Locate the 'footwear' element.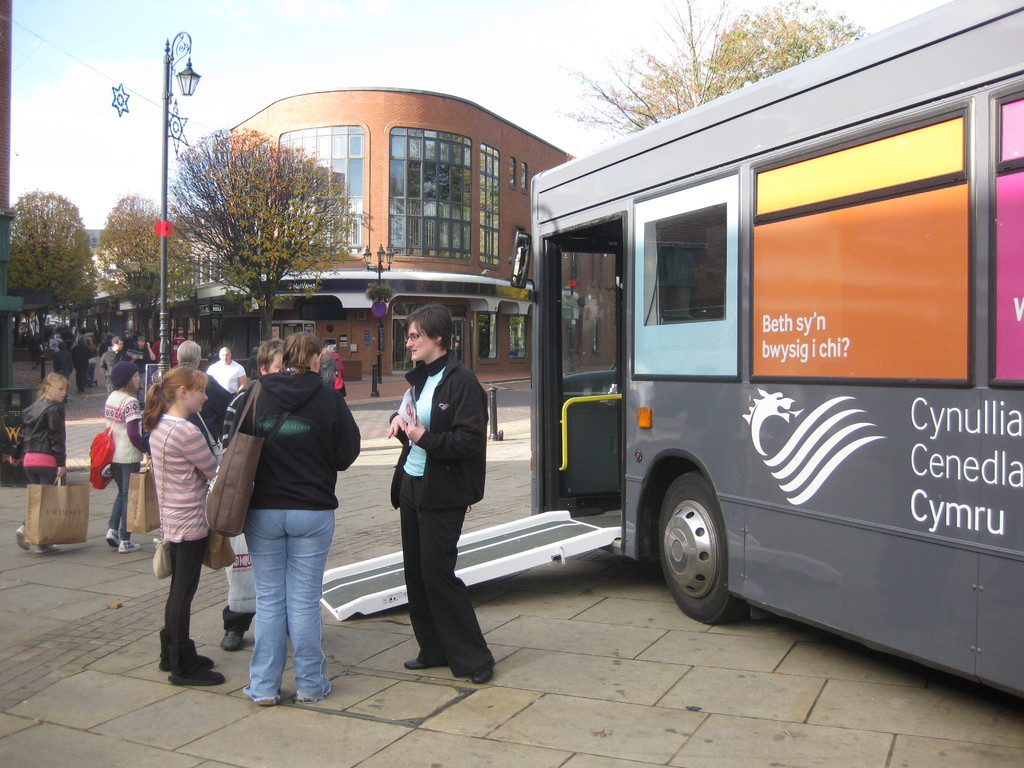
Element bbox: 108/521/122/541.
